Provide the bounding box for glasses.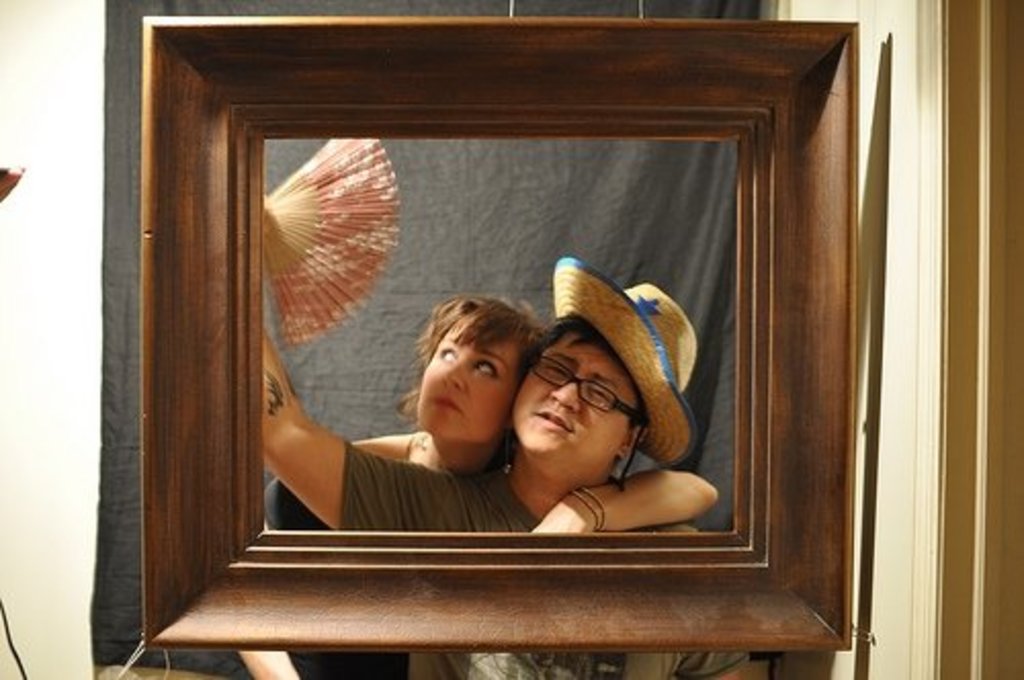
[x1=539, y1=356, x2=635, y2=408].
